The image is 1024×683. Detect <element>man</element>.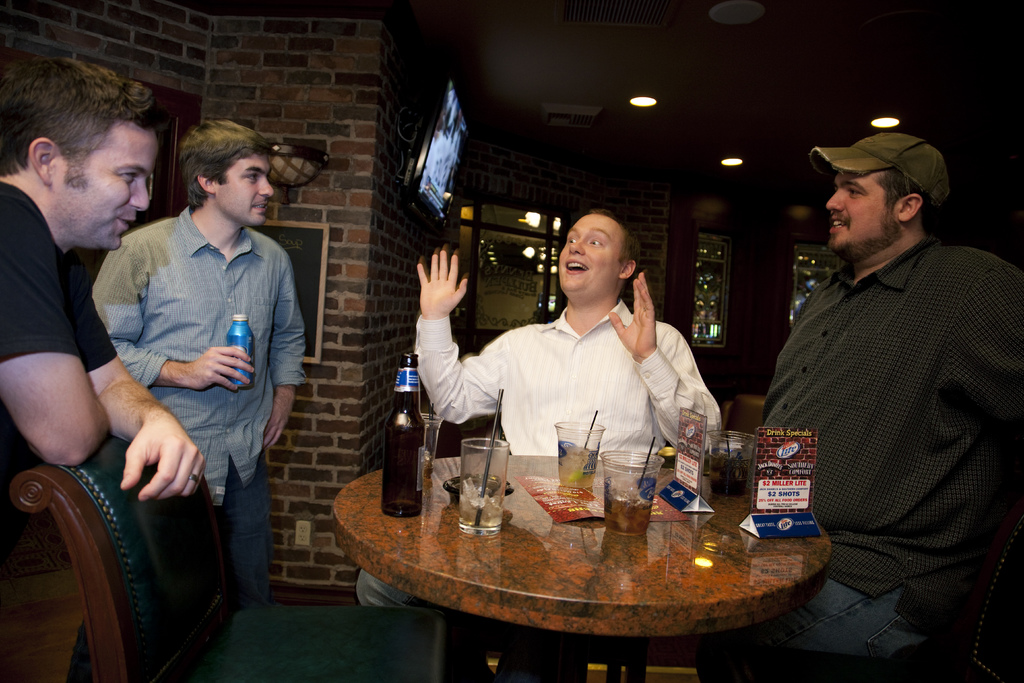
Detection: (left=415, top=213, right=723, bottom=470).
